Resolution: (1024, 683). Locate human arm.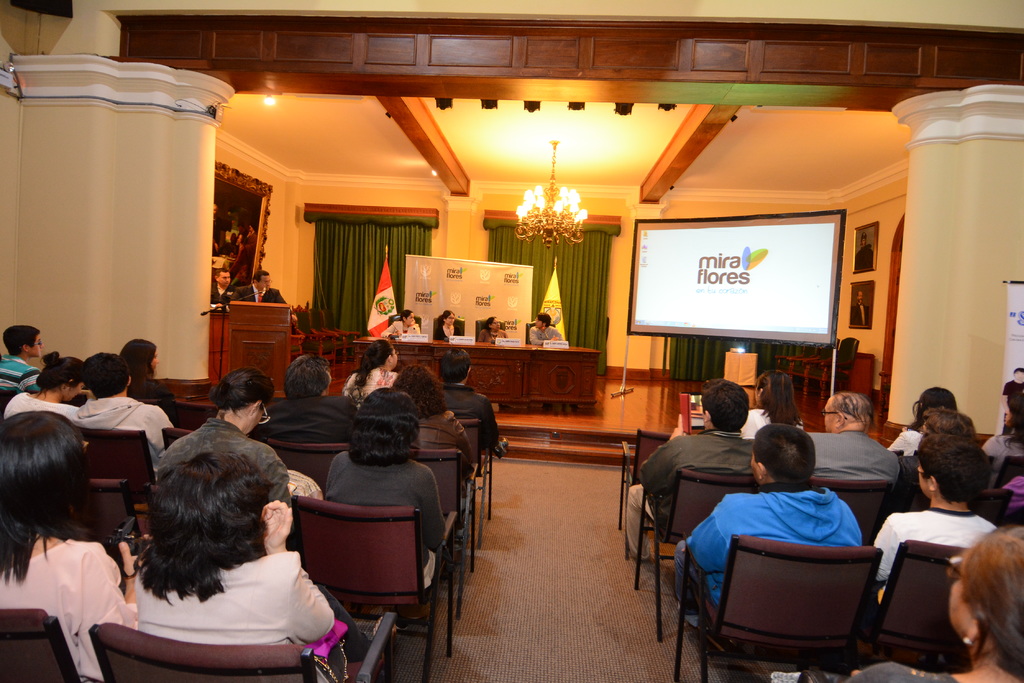
crop(272, 554, 332, 673).
